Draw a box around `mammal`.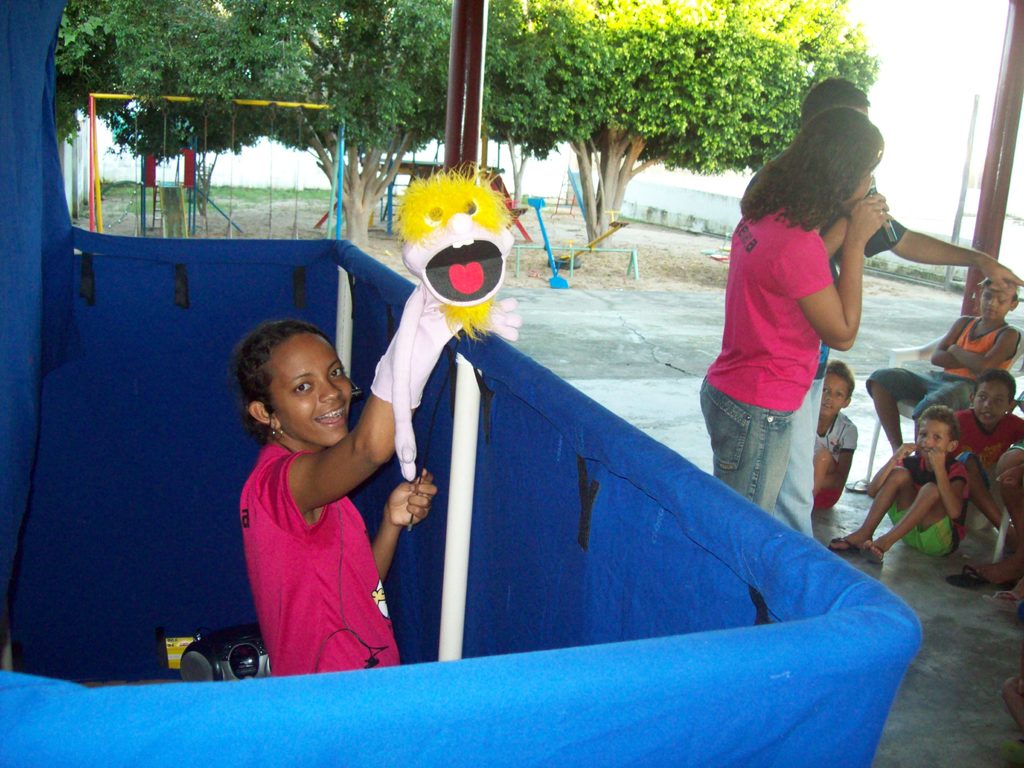
bbox=[1001, 672, 1023, 728].
